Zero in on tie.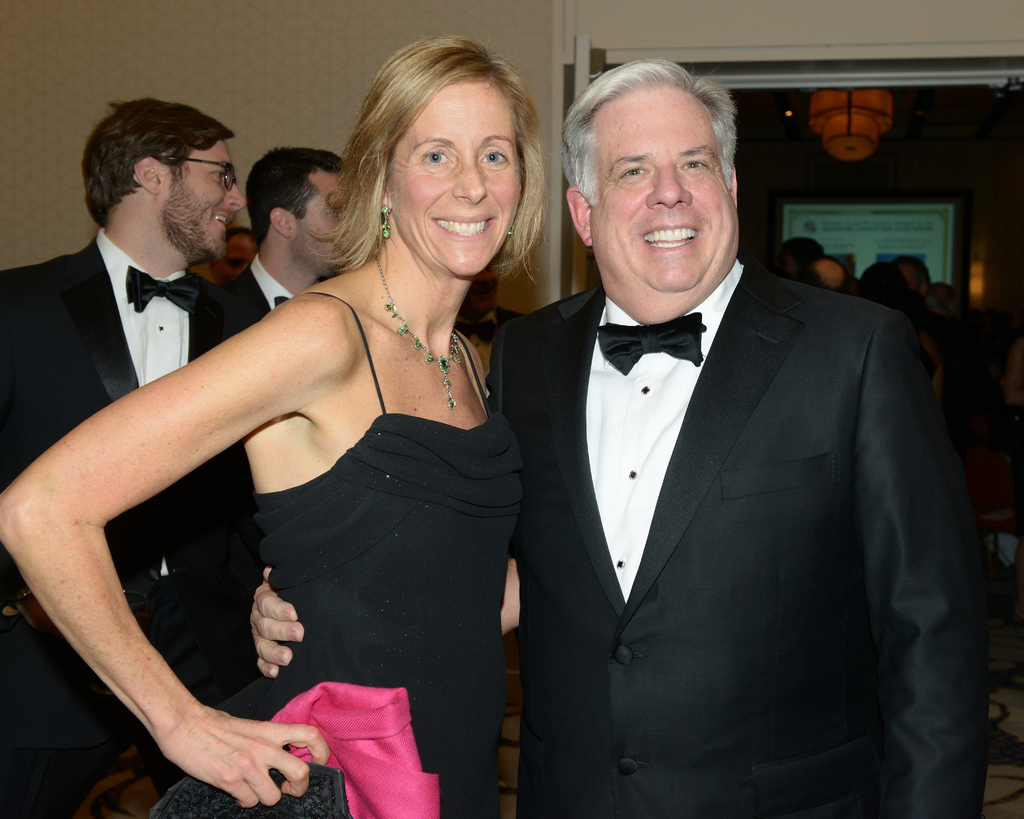
Zeroed in: x1=273 y1=296 x2=291 y2=310.
